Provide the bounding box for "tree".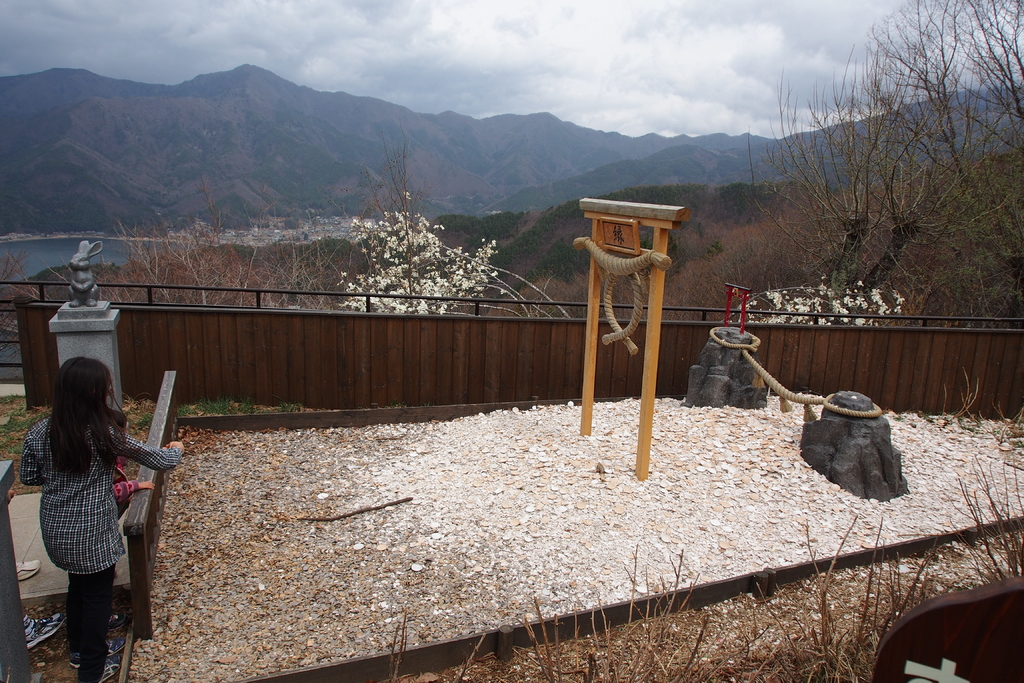
{"x1": 871, "y1": 0, "x2": 1023, "y2": 239}.
